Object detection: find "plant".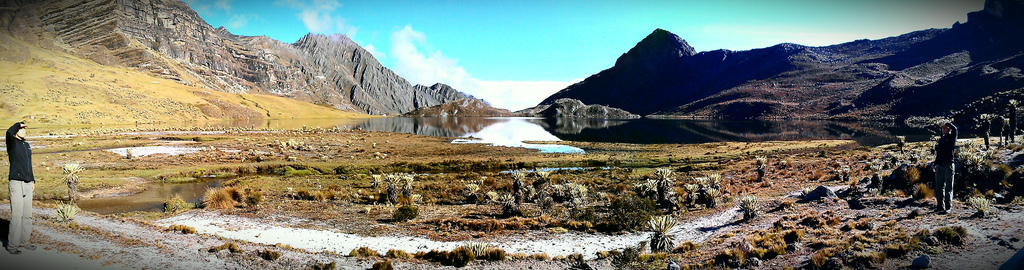
pyautogui.locateOnScreen(131, 132, 149, 140).
